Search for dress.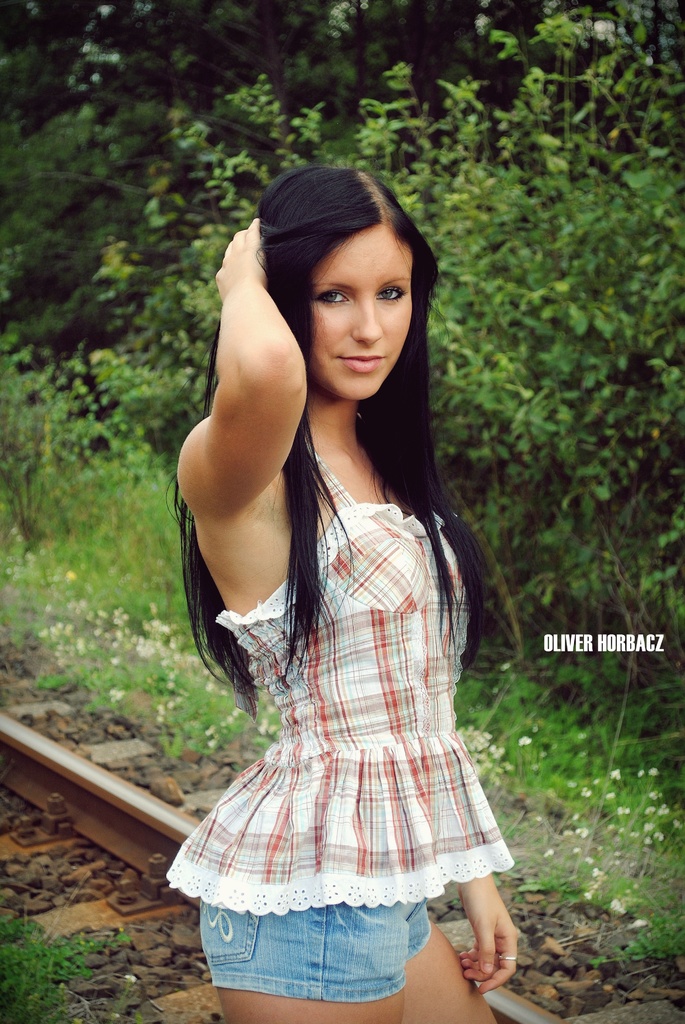
Found at x1=166, y1=359, x2=491, y2=930.
